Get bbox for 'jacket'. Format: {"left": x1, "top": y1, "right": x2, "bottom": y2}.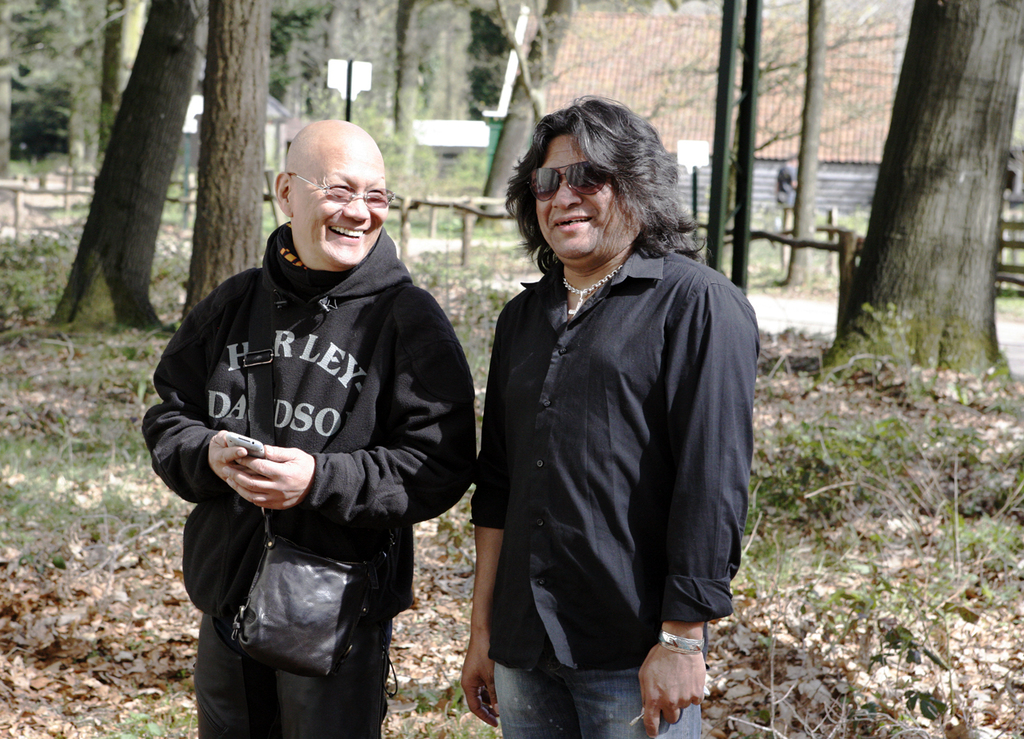
{"left": 143, "top": 224, "right": 477, "bottom": 633}.
